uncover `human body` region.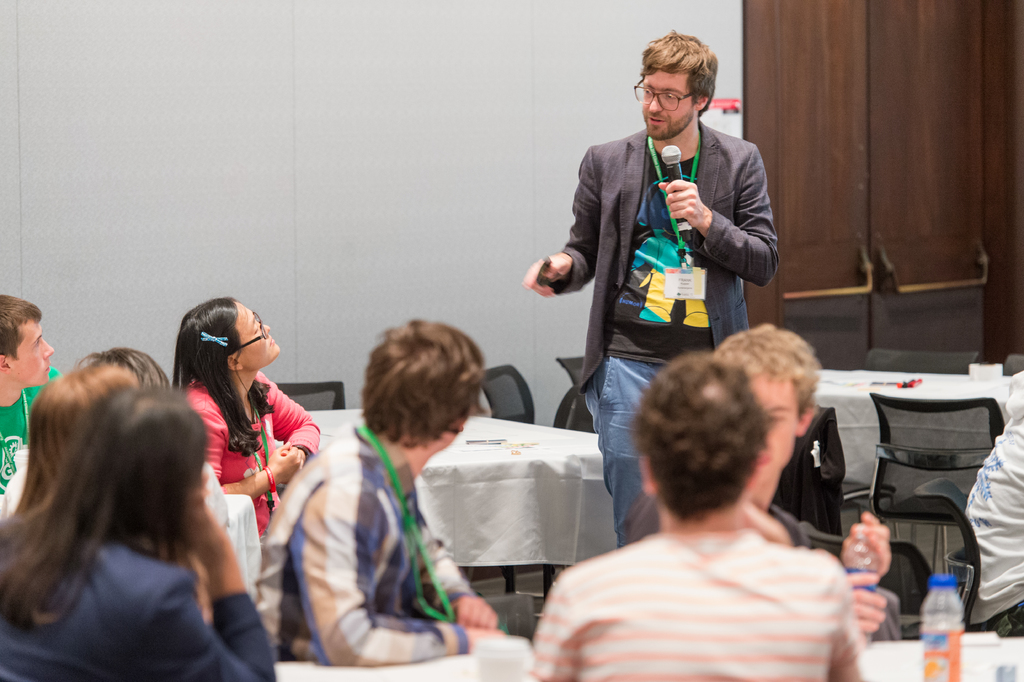
Uncovered: <region>516, 25, 780, 549</region>.
